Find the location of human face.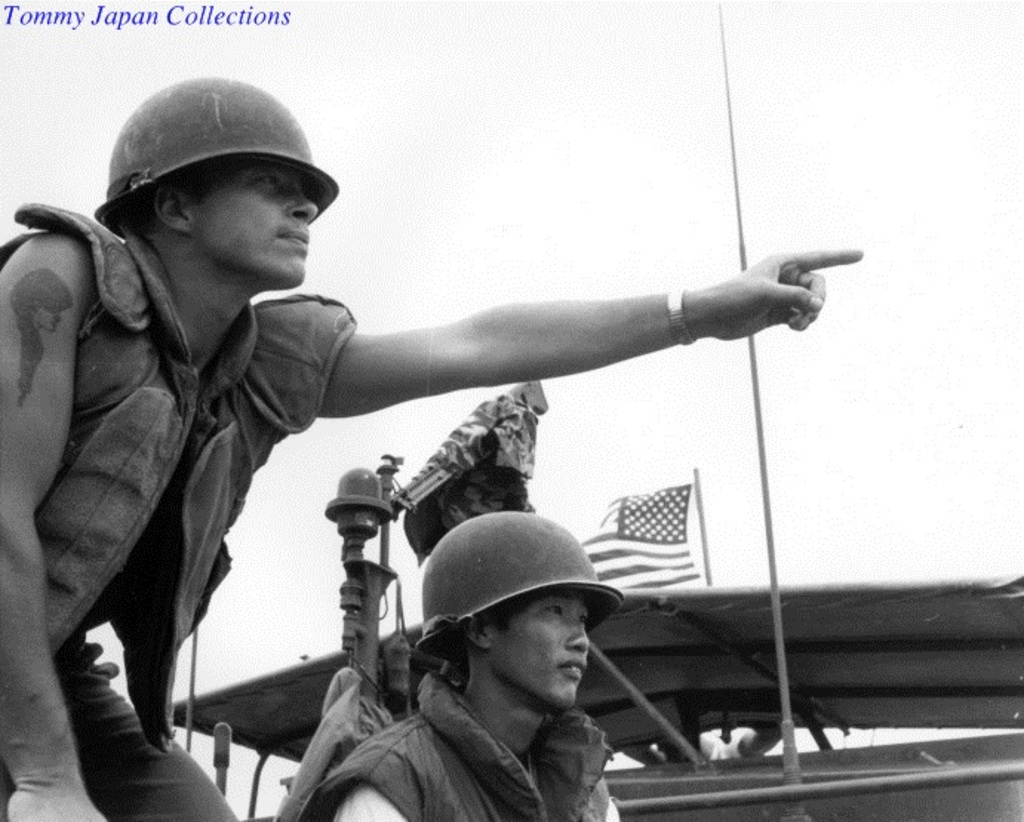
Location: [left=196, top=163, right=320, bottom=287].
